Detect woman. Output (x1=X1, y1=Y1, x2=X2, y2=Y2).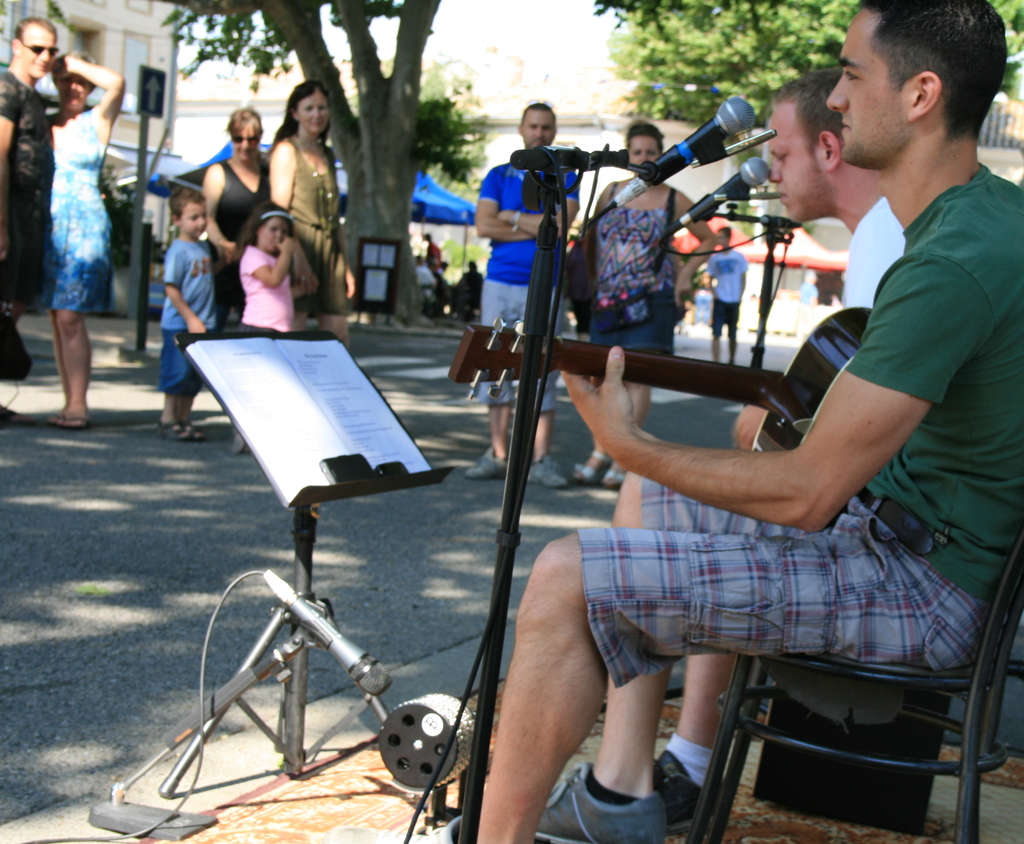
(x1=31, y1=52, x2=125, y2=428).
